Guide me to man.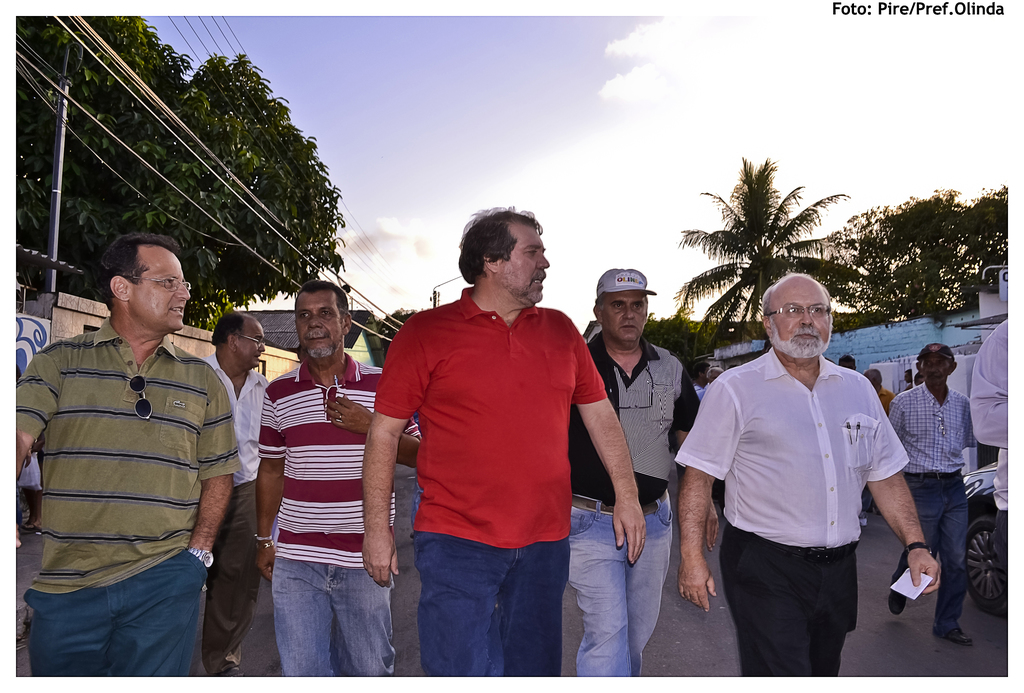
Guidance: x1=968 y1=319 x2=1008 y2=573.
